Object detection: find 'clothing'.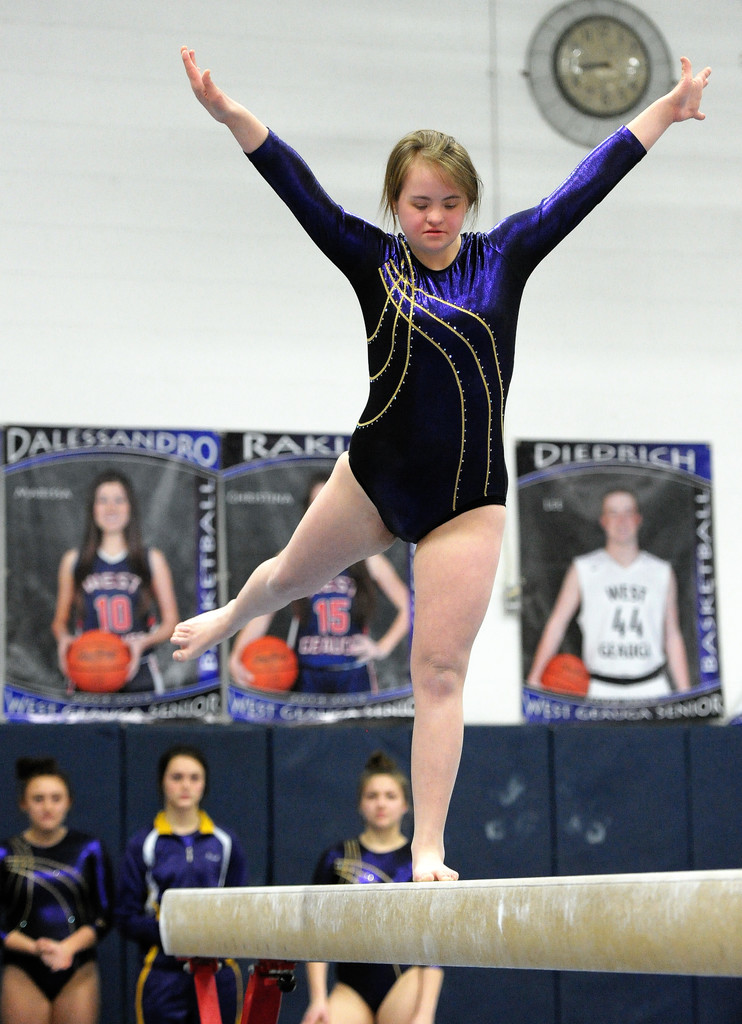
[x1=308, y1=828, x2=416, y2=1022].
